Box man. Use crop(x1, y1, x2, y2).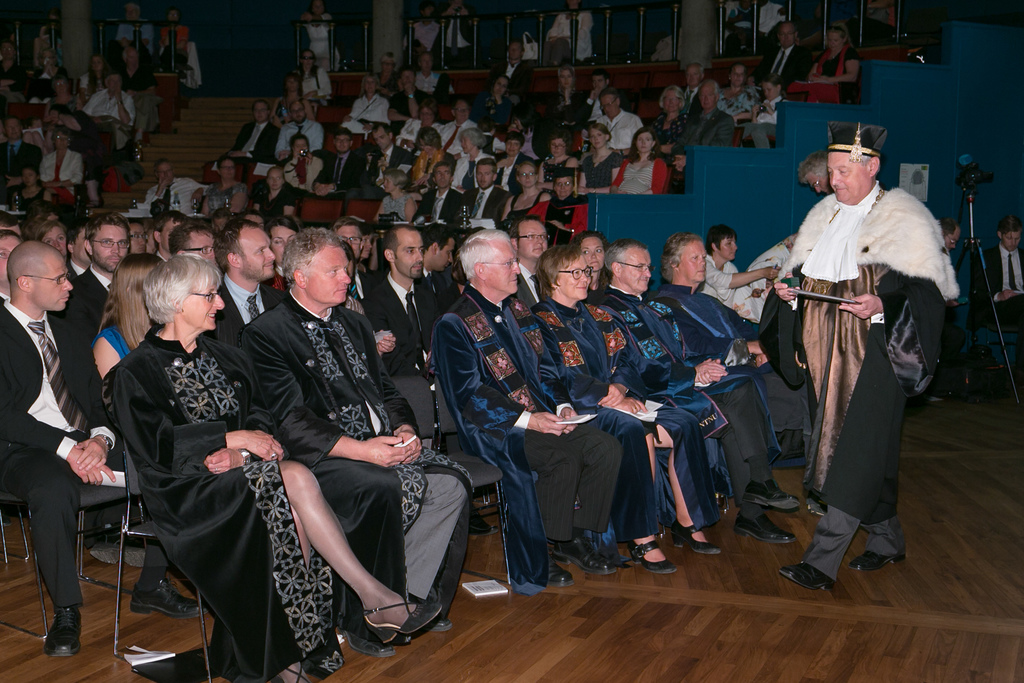
crop(593, 85, 647, 152).
